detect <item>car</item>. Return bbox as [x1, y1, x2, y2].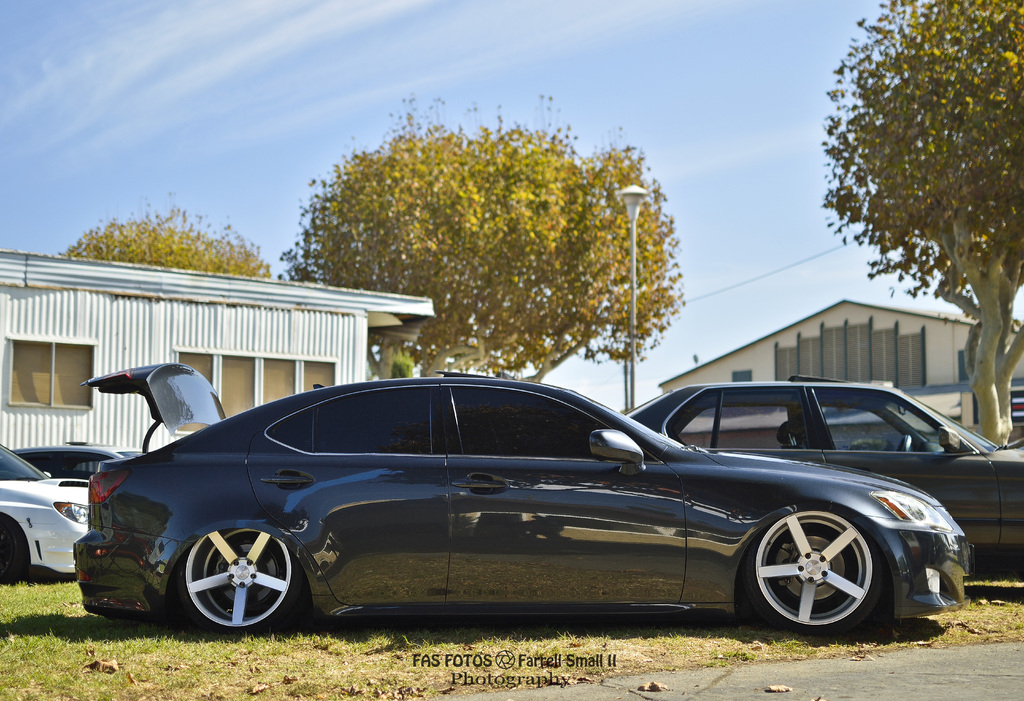
[12, 441, 141, 481].
